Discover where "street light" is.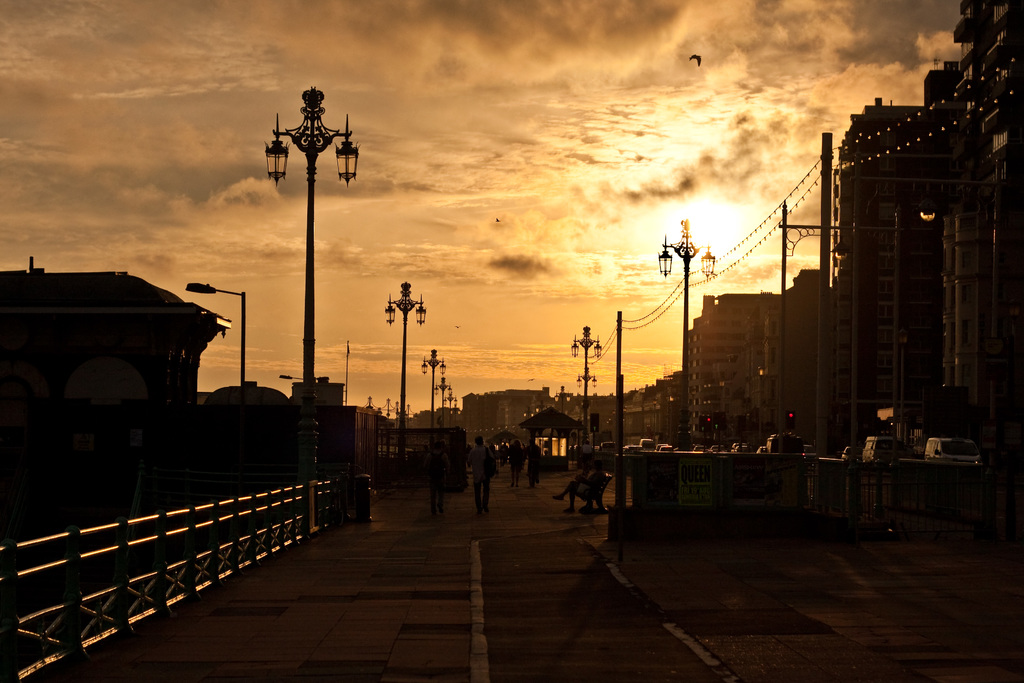
Discovered at (left=250, top=85, right=372, bottom=389).
